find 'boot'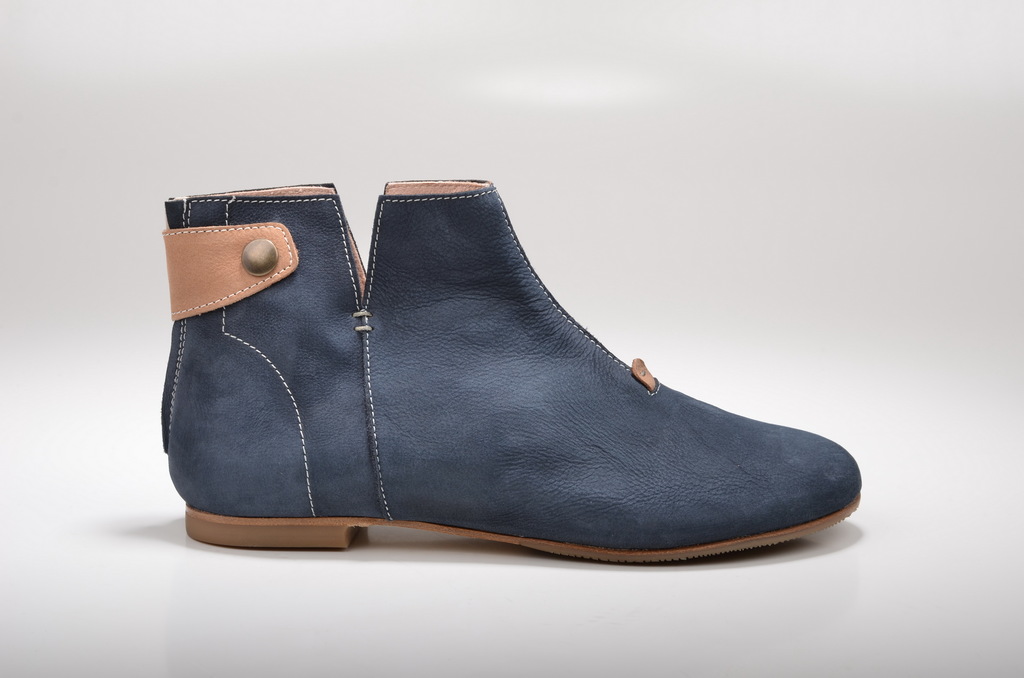
161, 180, 861, 549
